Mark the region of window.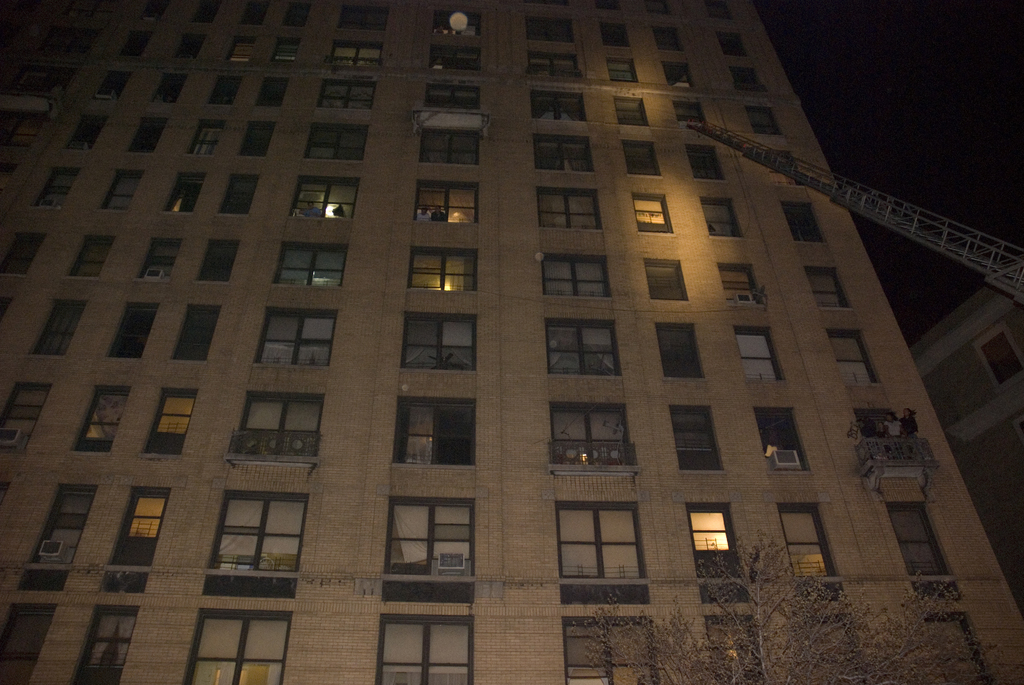
Region: bbox=[605, 54, 641, 91].
